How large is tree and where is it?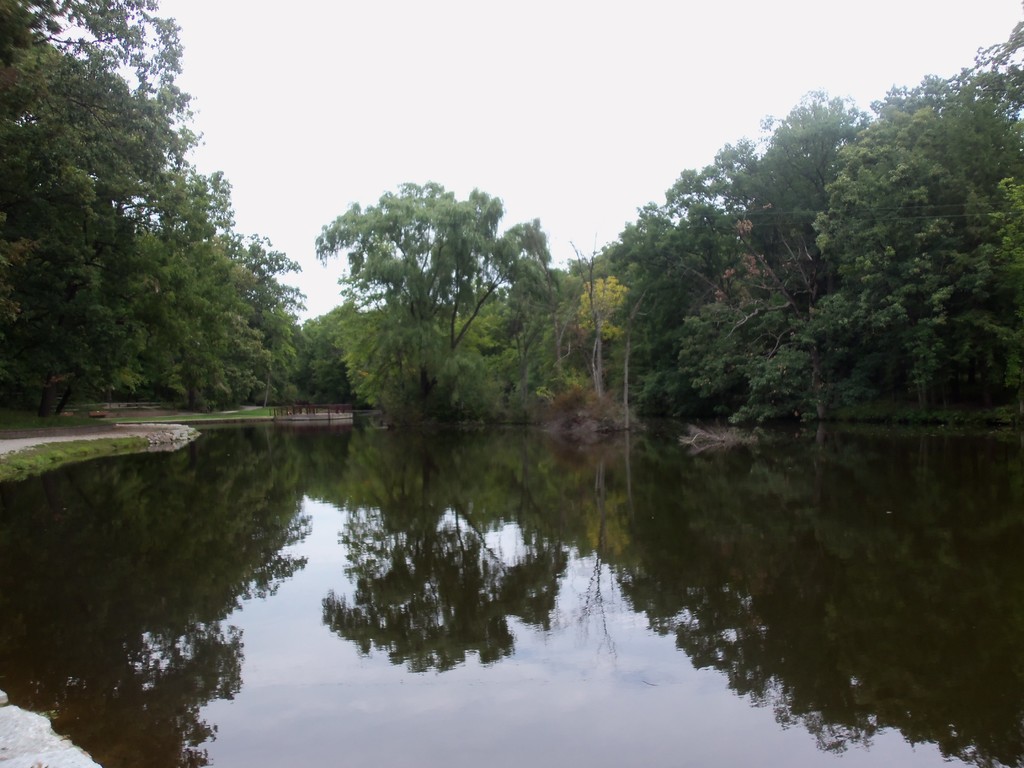
Bounding box: crop(305, 141, 566, 451).
